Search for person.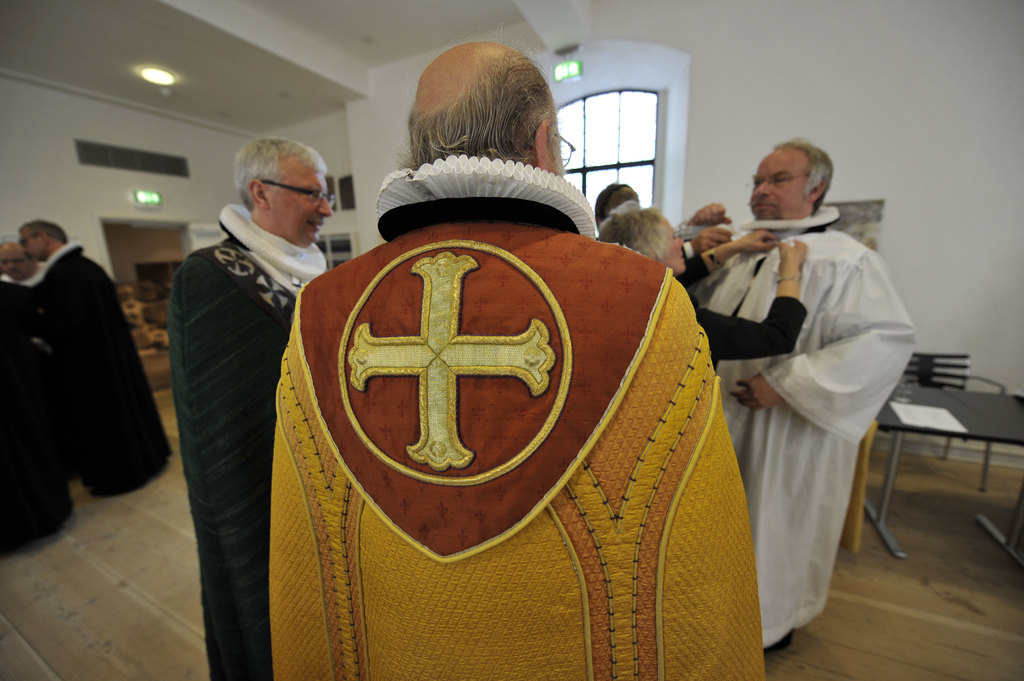
Found at (22,220,180,497).
